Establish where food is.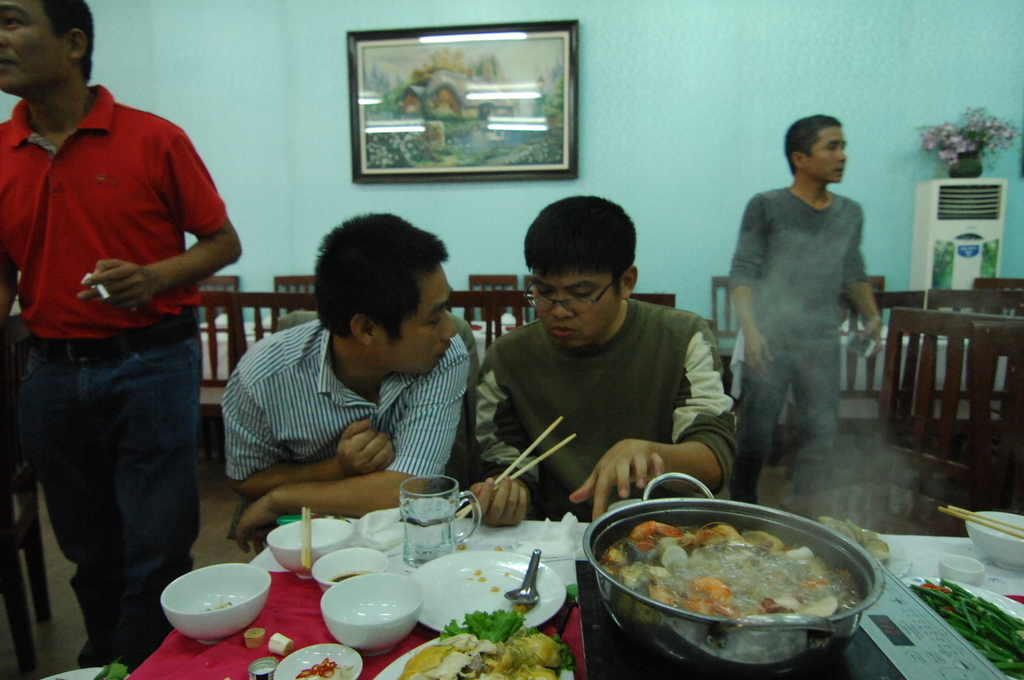
Established at select_region(479, 572, 488, 581).
